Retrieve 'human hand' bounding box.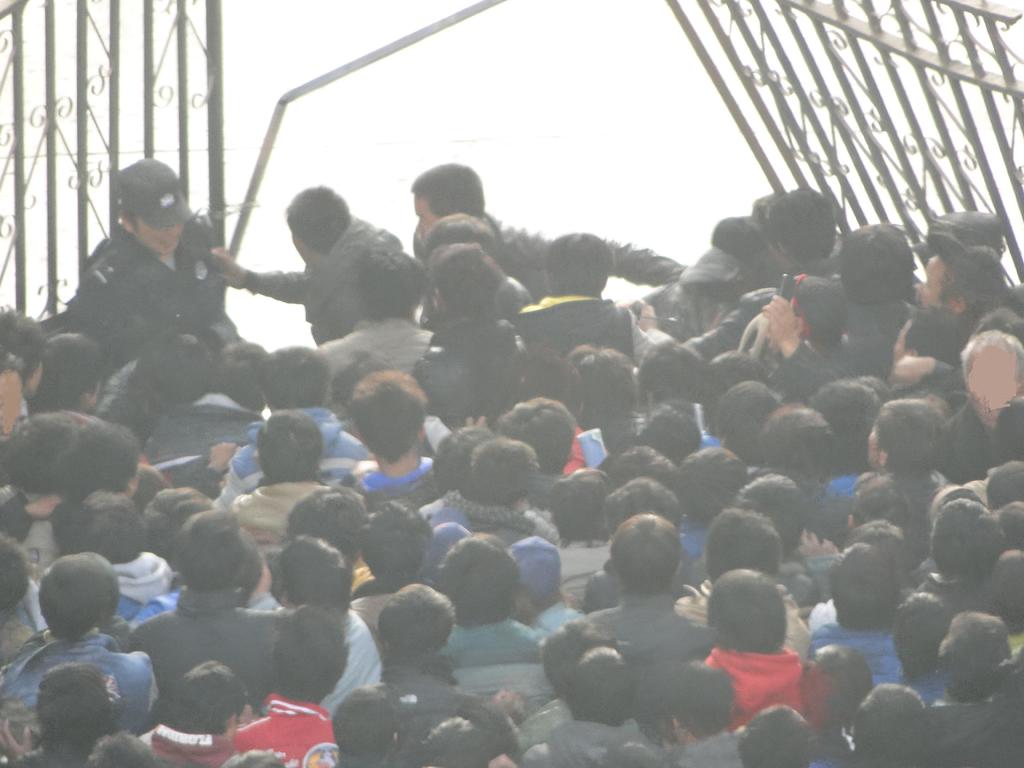
Bounding box: box=[820, 539, 838, 553].
